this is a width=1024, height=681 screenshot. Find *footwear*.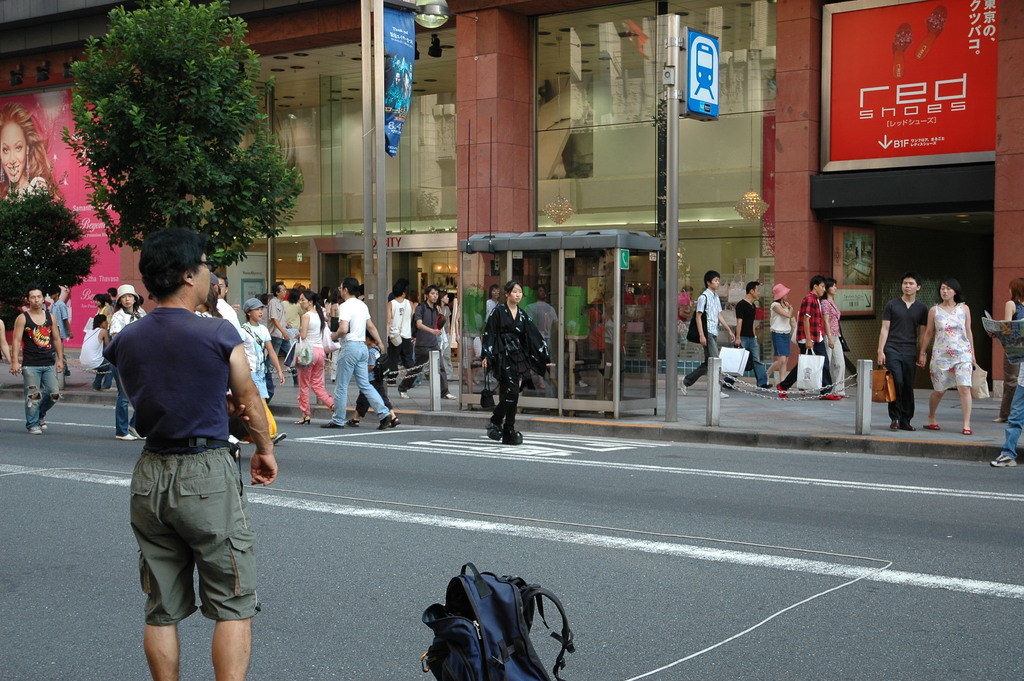
Bounding box: 678, 379, 688, 397.
